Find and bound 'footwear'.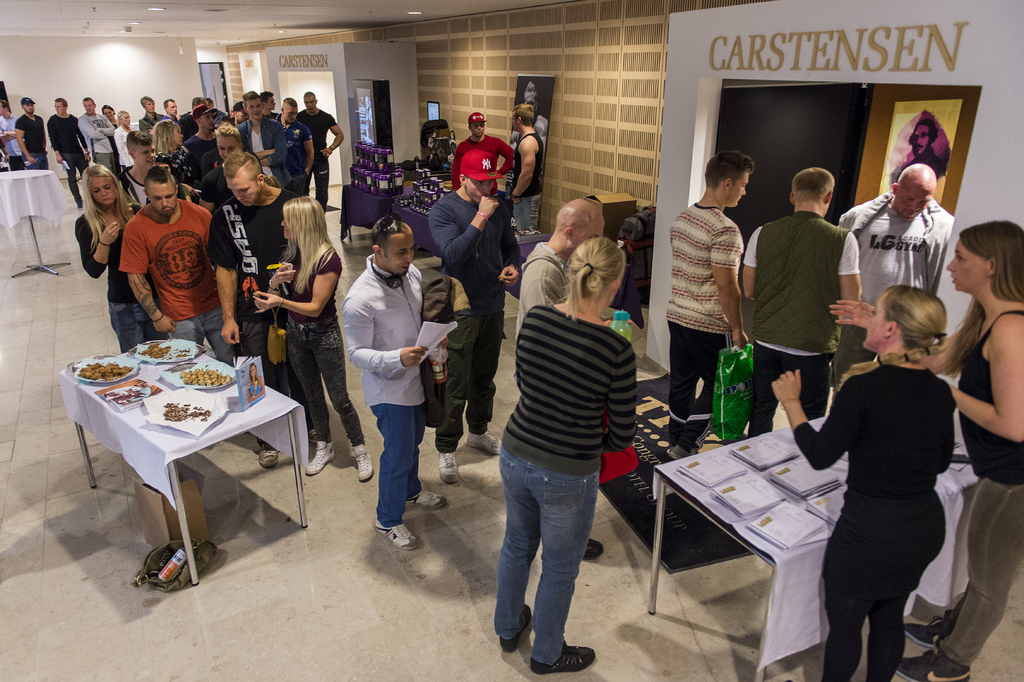
Bound: <box>467,431,505,454</box>.
